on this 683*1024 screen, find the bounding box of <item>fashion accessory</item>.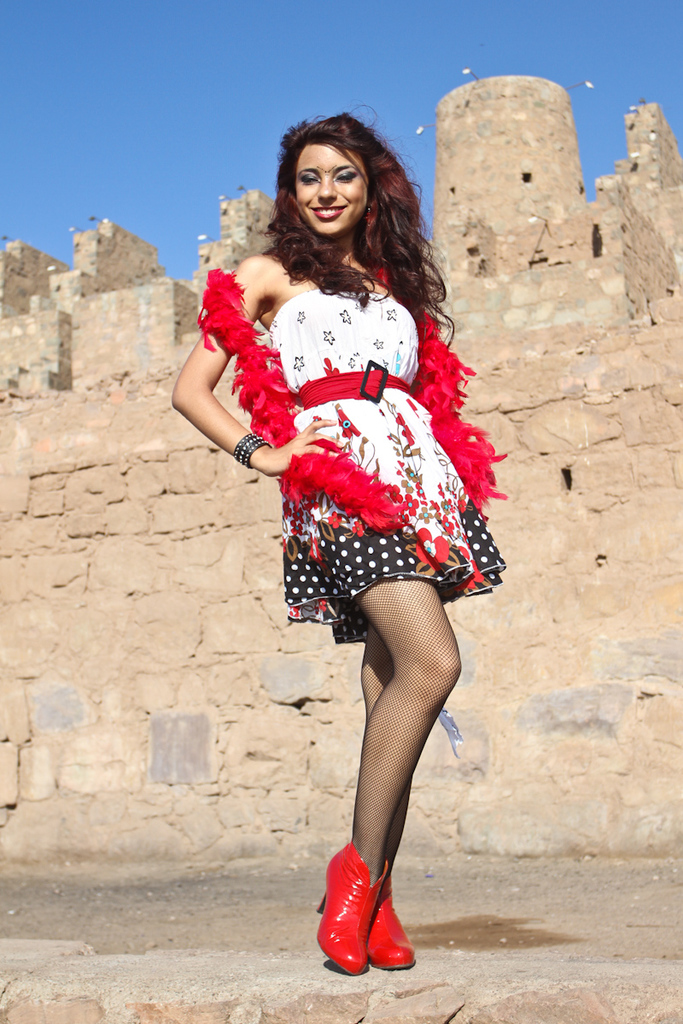
Bounding box: (x1=224, y1=432, x2=268, y2=466).
